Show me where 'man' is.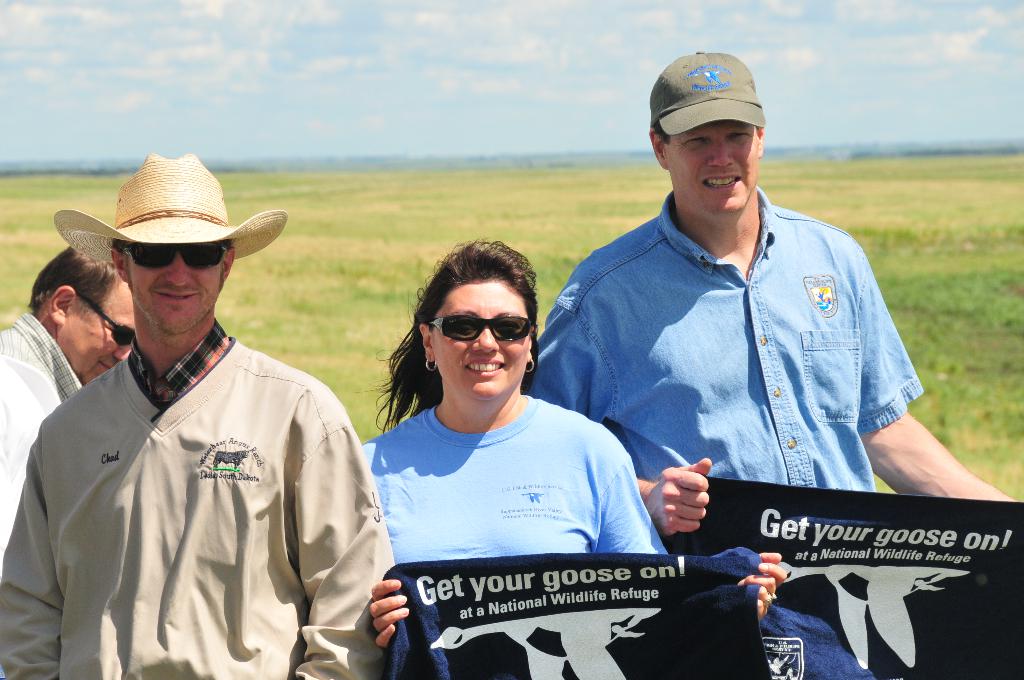
'man' is at (left=15, top=137, right=392, bottom=679).
